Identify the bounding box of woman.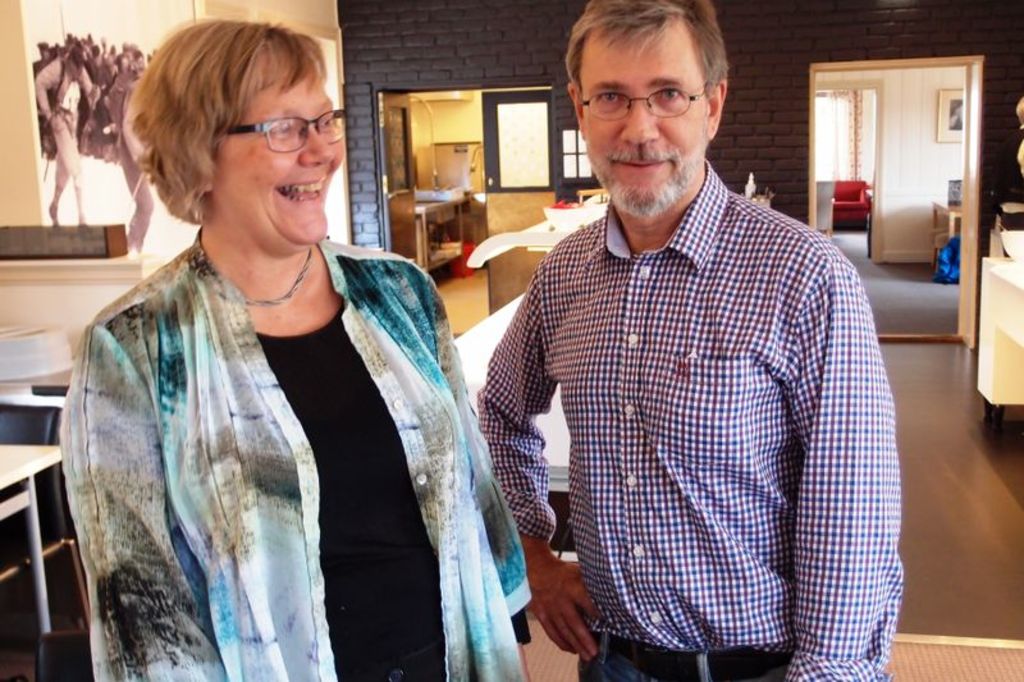
region(52, 20, 492, 679).
